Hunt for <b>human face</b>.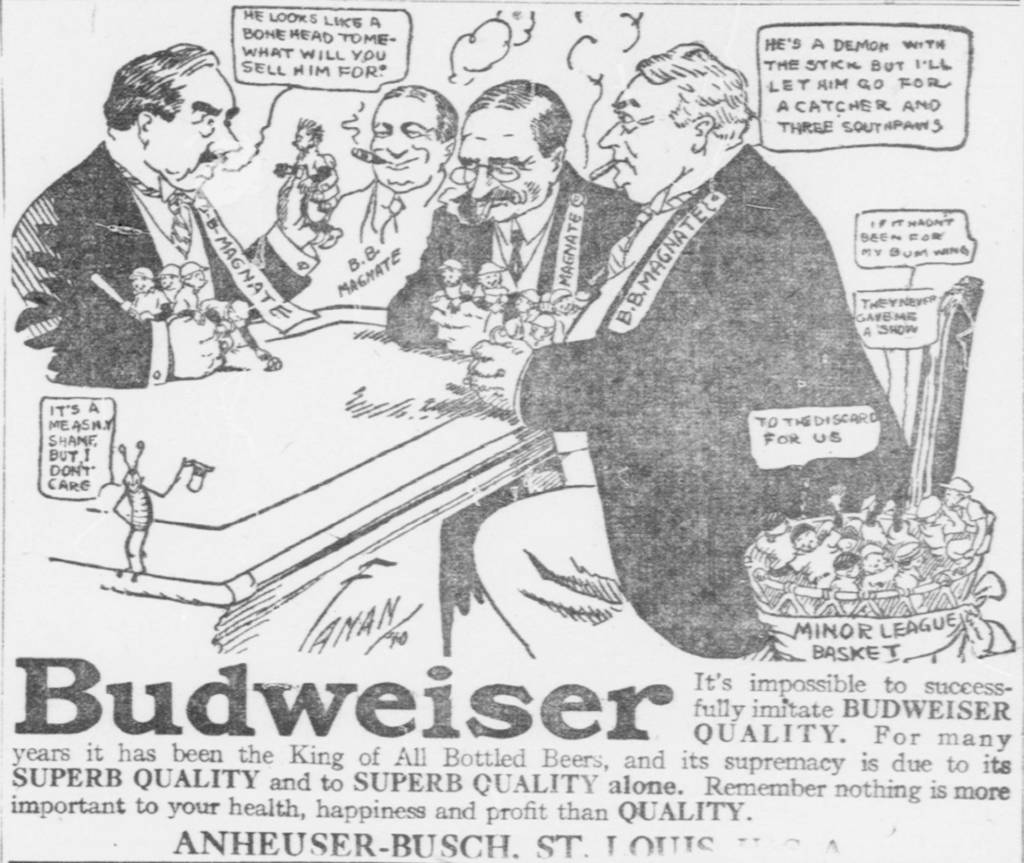
Hunted down at x1=365, y1=99, x2=436, y2=191.
